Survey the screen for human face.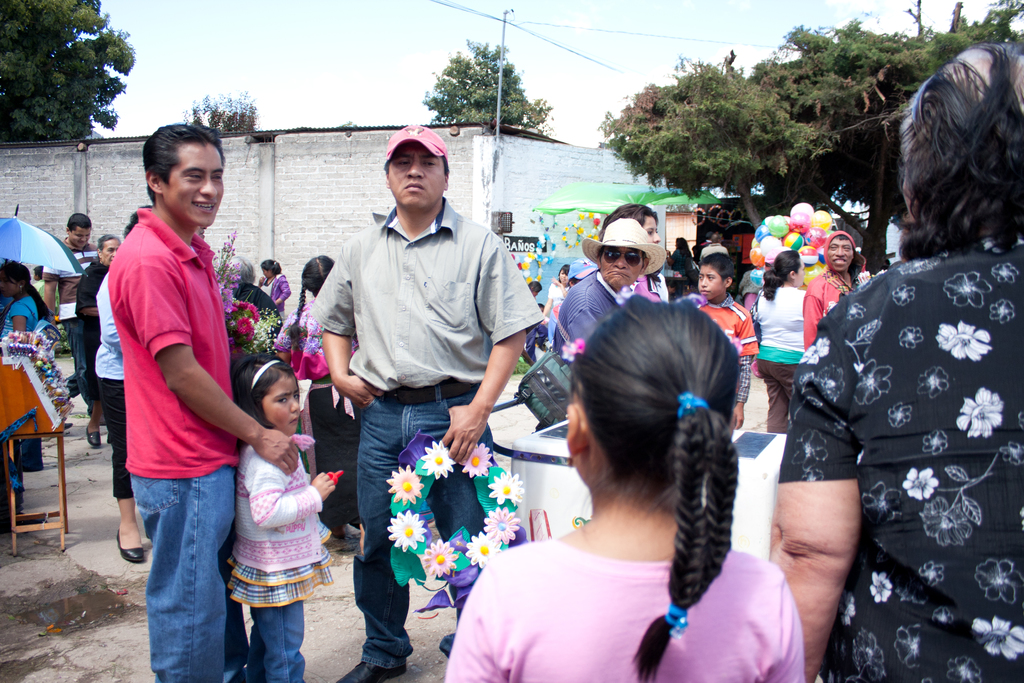
Survey found: x1=699 y1=263 x2=721 y2=300.
